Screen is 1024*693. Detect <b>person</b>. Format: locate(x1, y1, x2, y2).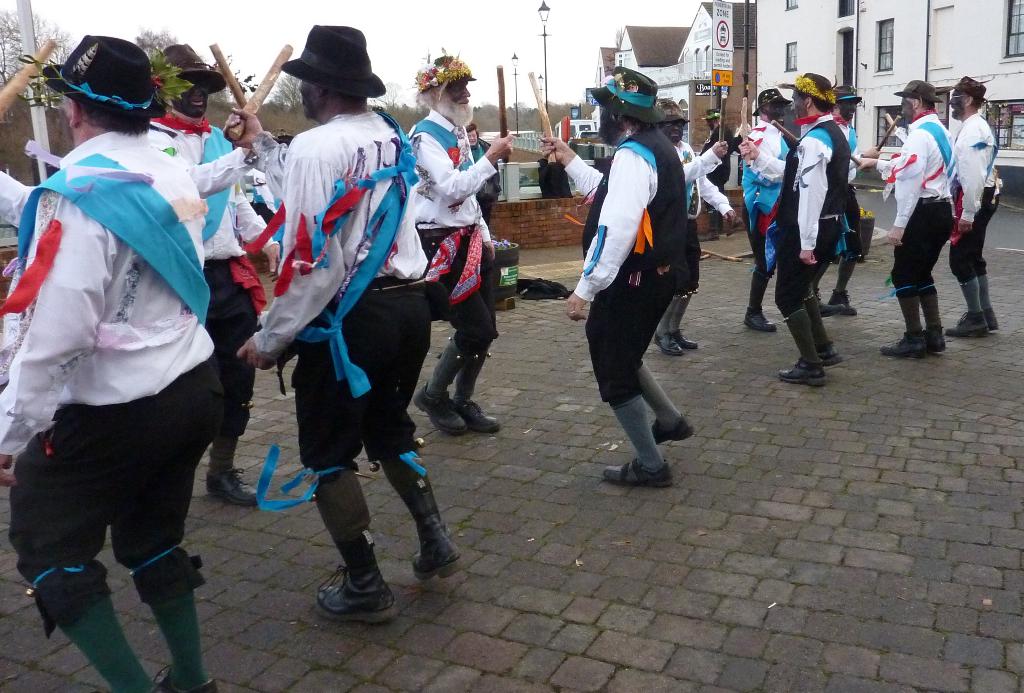
locate(948, 71, 1007, 340).
